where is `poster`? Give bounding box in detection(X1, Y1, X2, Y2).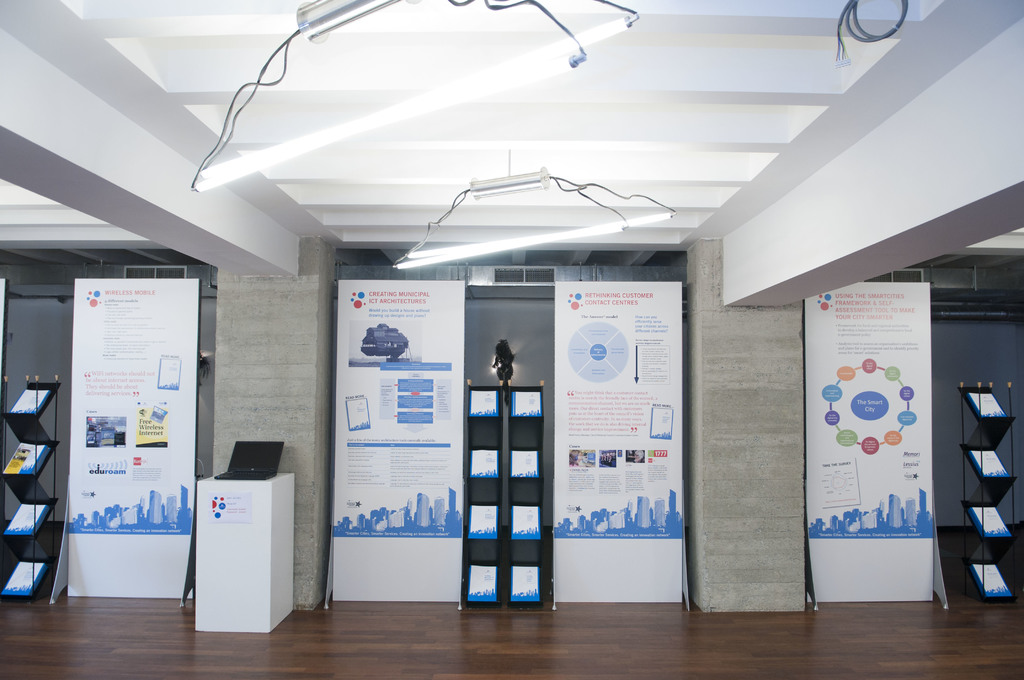
detection(72, 275, 195, 597).
